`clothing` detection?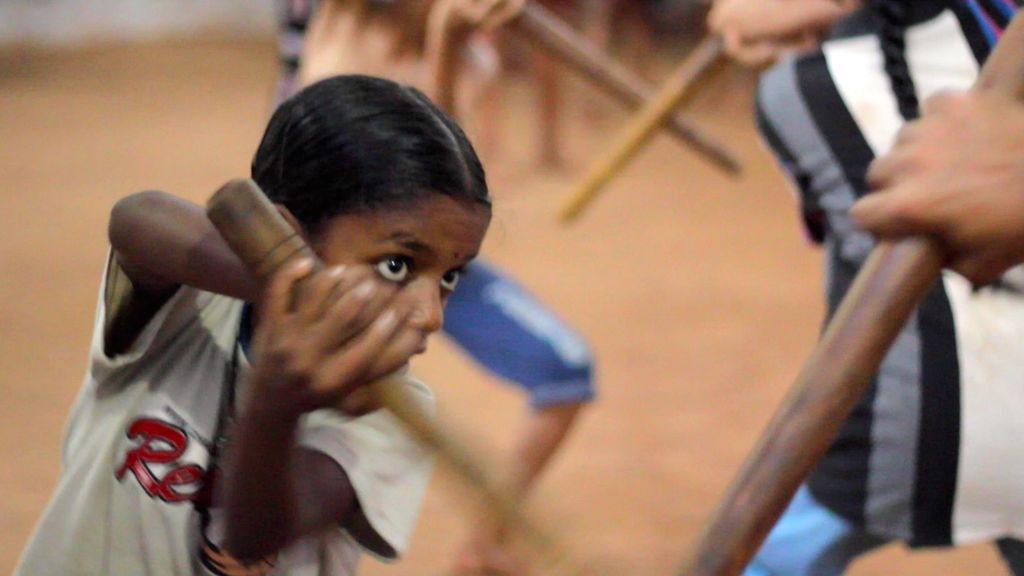
BBox(277, 2, 605, 402)
